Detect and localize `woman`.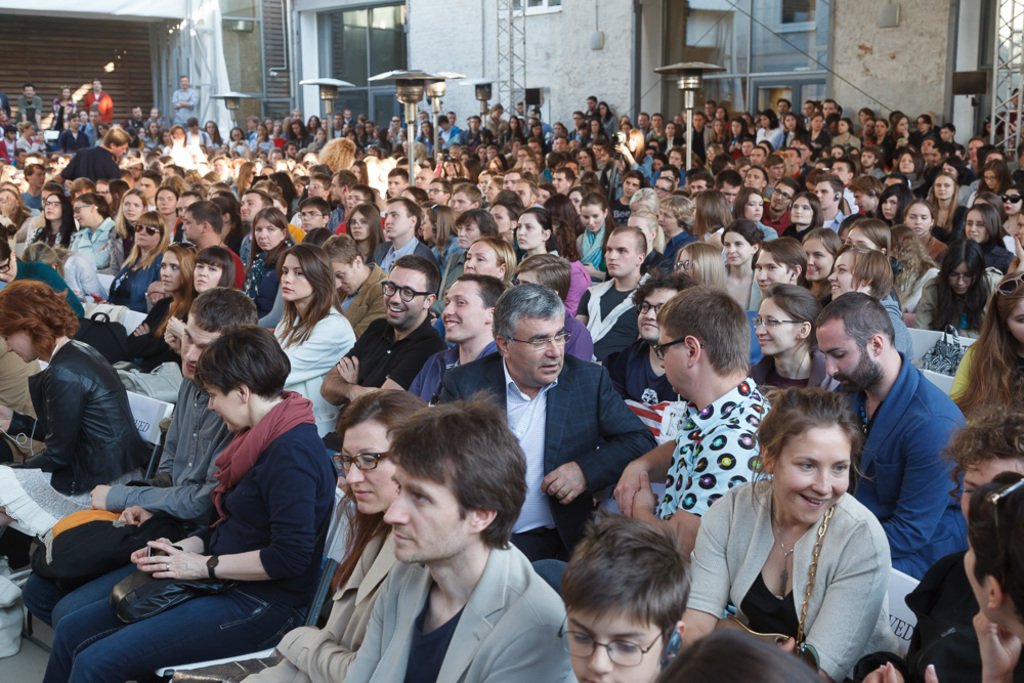
Localized at left=144, top=118, right=163, bottom=152.
